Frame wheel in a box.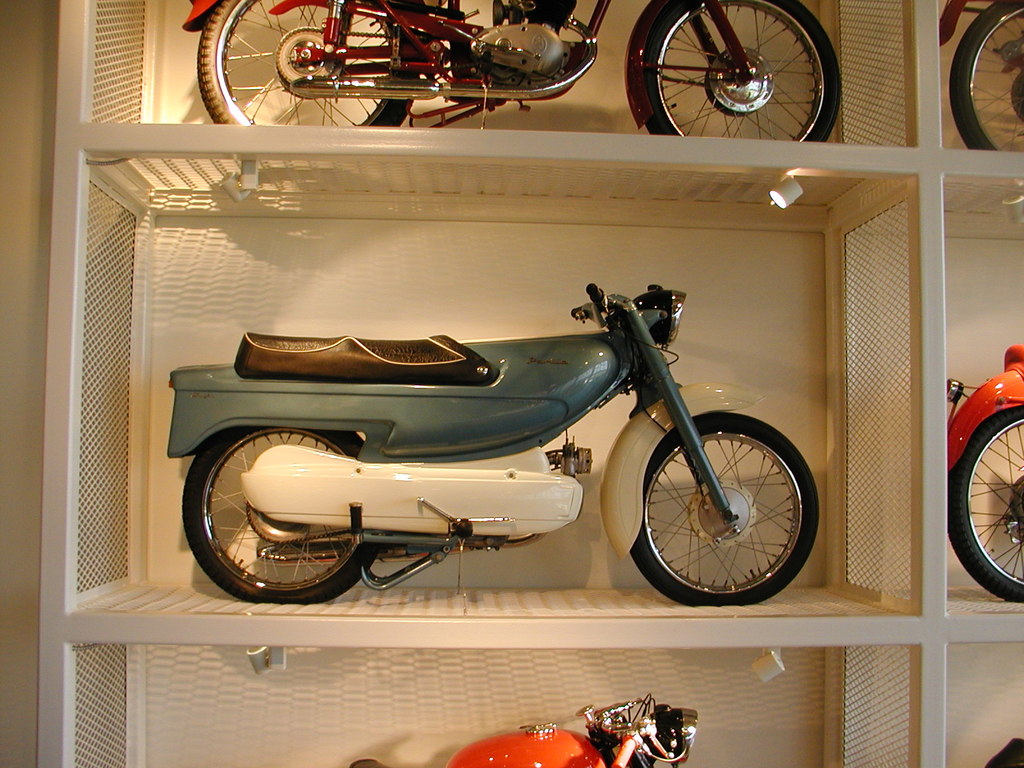
x1=631 y1=0 x2=840 y2=146.
